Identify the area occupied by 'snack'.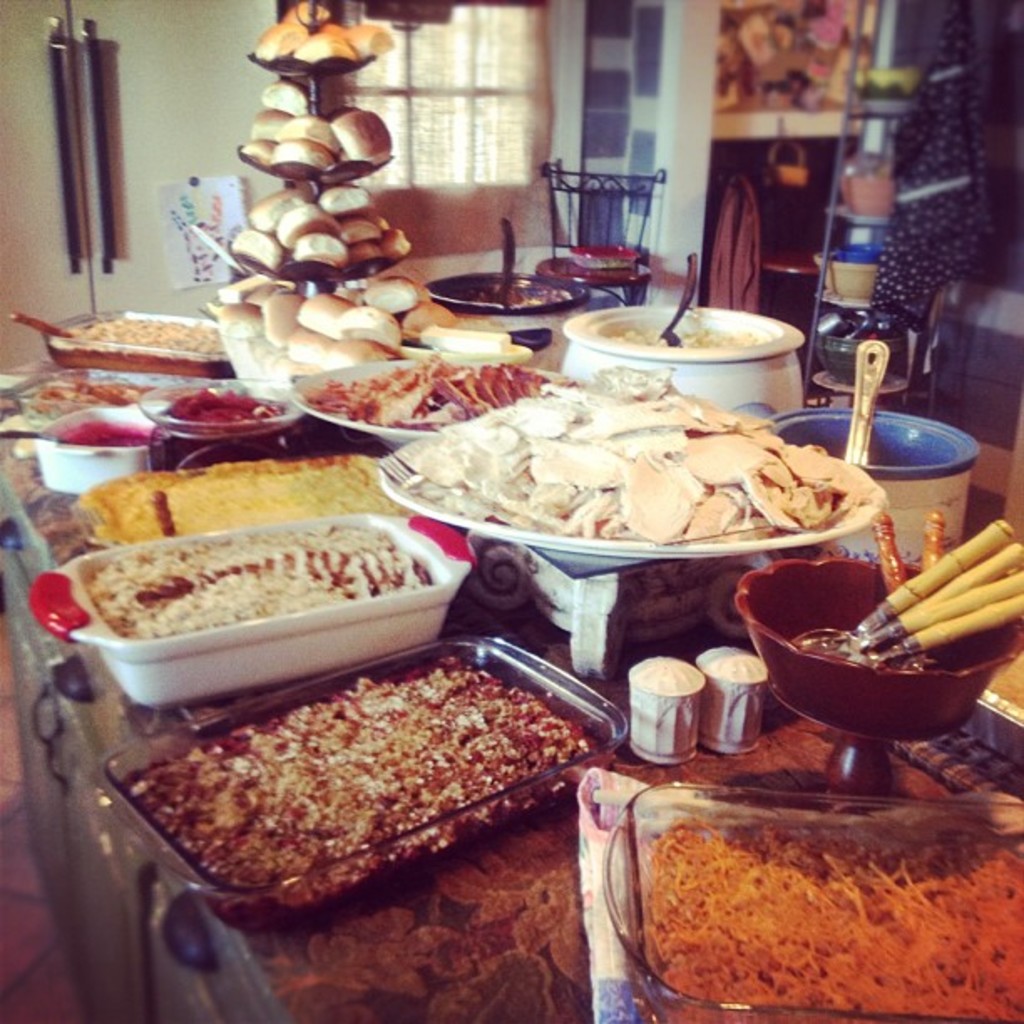
Area: Rect(244, 72, 398, 181).
